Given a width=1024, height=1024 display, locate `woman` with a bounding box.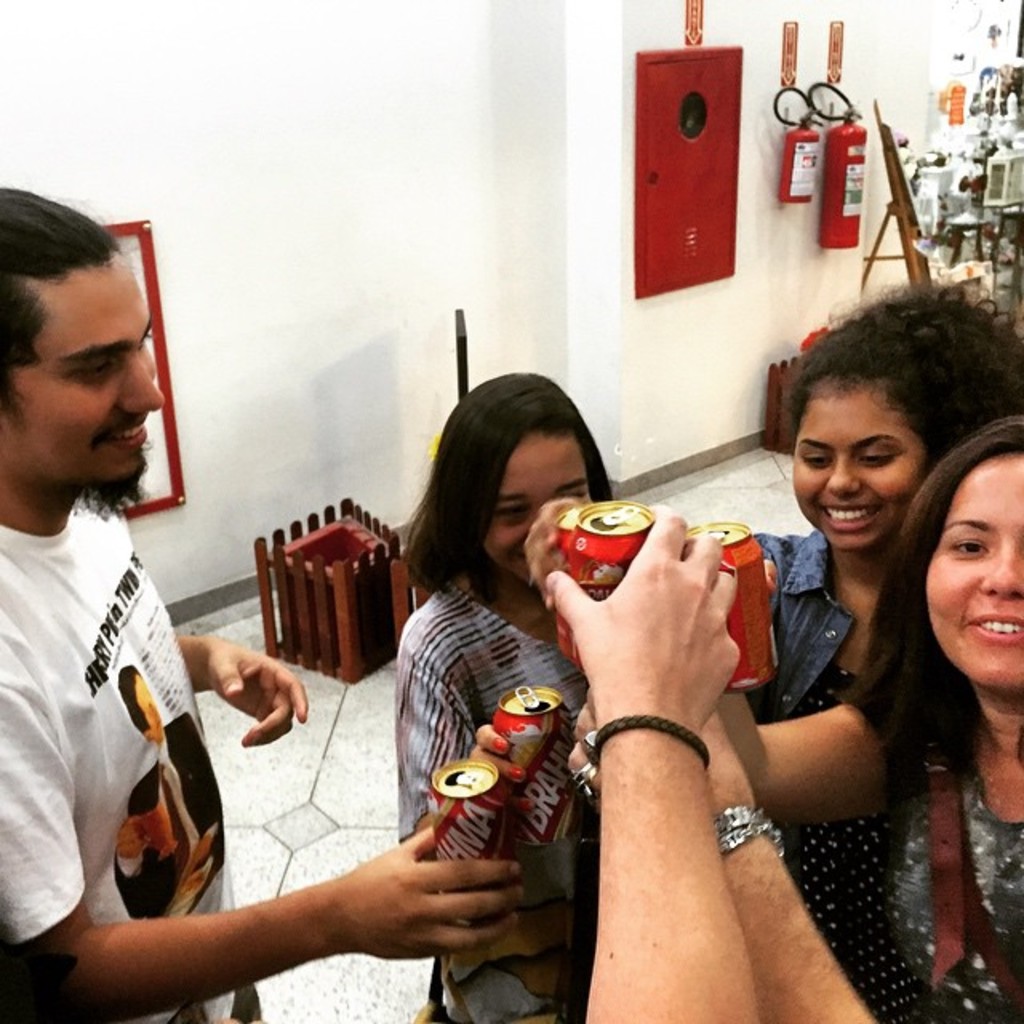
Located: l=336, t=349, r=650, b=1010.
